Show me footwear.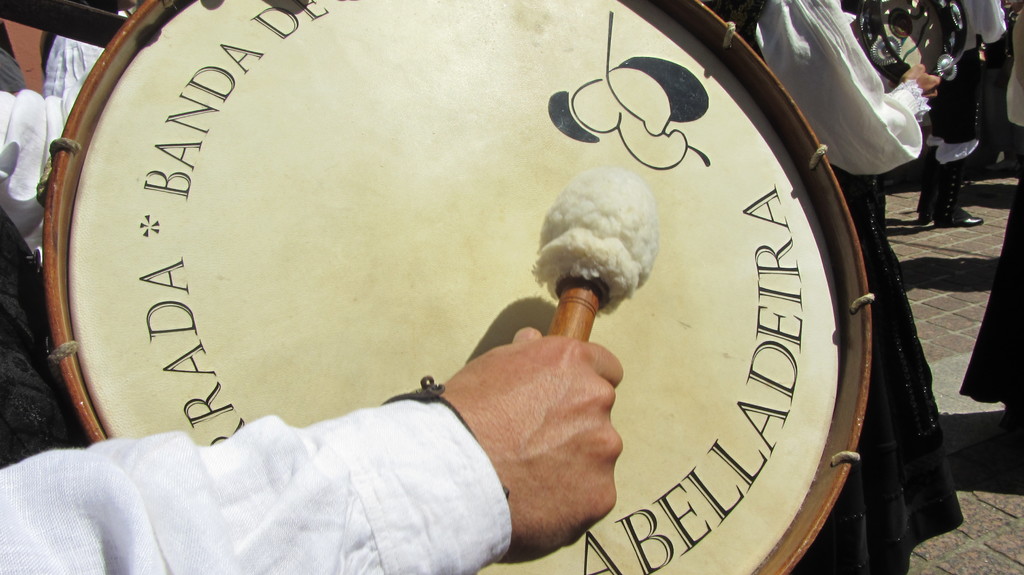
footwear is here: <region>917, 210, 935, 226</region>.
